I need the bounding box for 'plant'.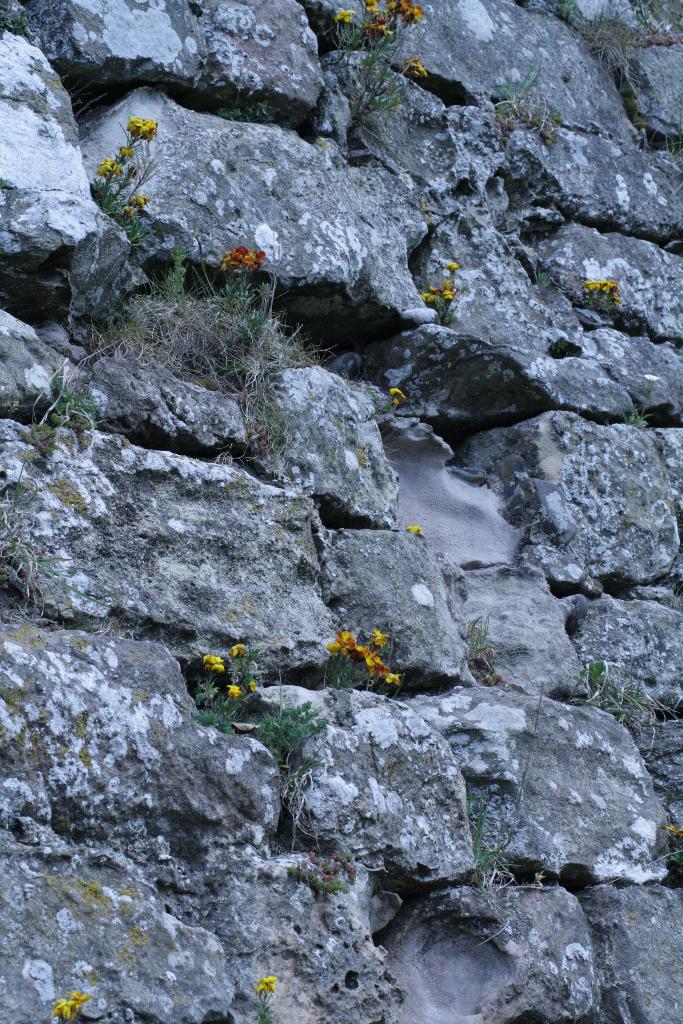
Here it is: <box>573,280,625,317</box>.
